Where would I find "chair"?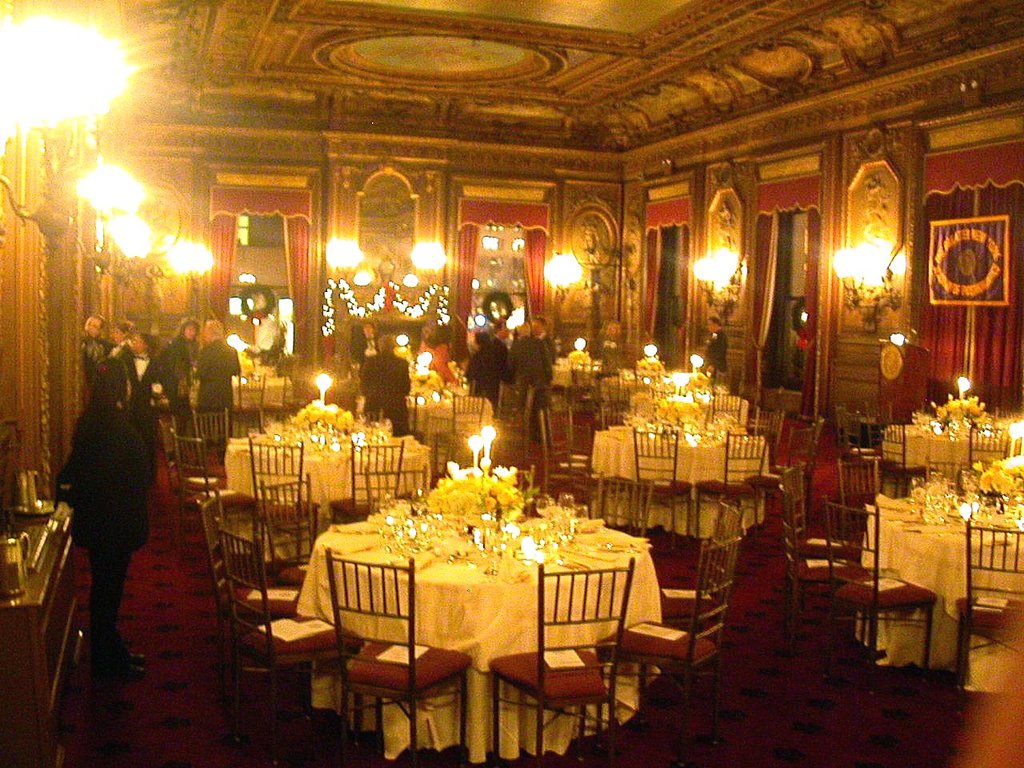
At x1=193 y1=489 x2=267 y2=705.
